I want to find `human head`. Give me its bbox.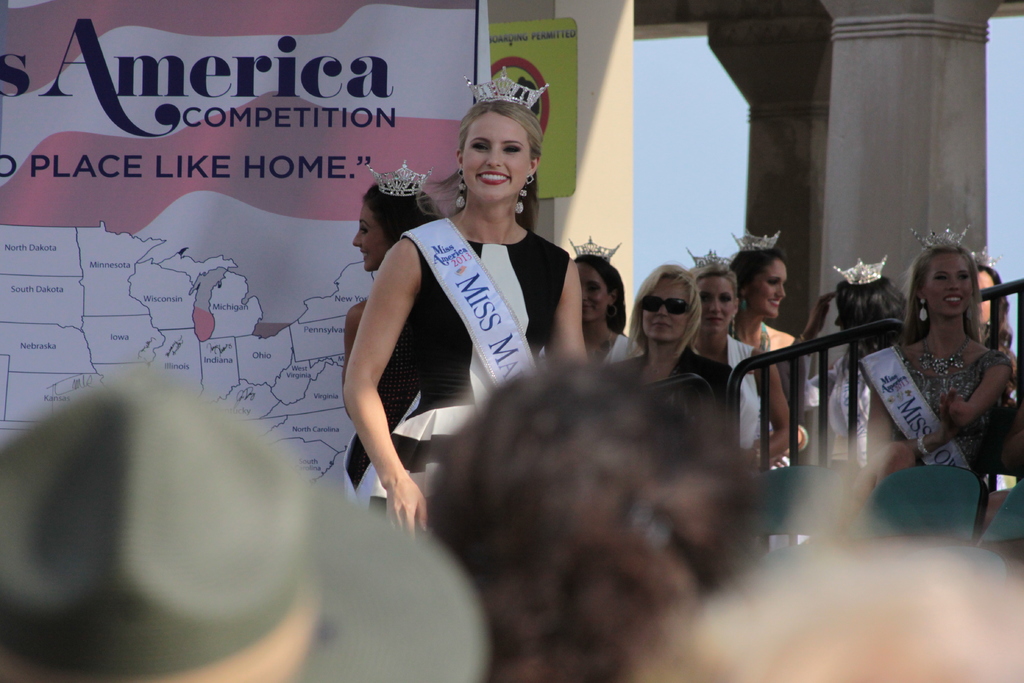
locate(730, 227, 788, 322).
